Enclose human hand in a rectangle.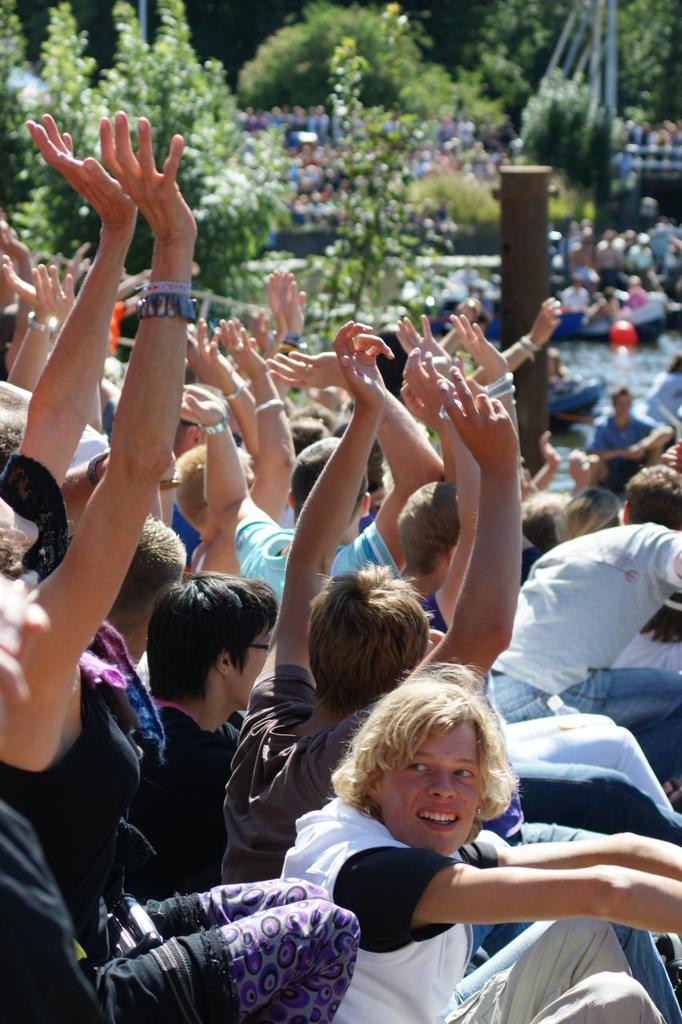
locate(398, 382, 447, 434).
